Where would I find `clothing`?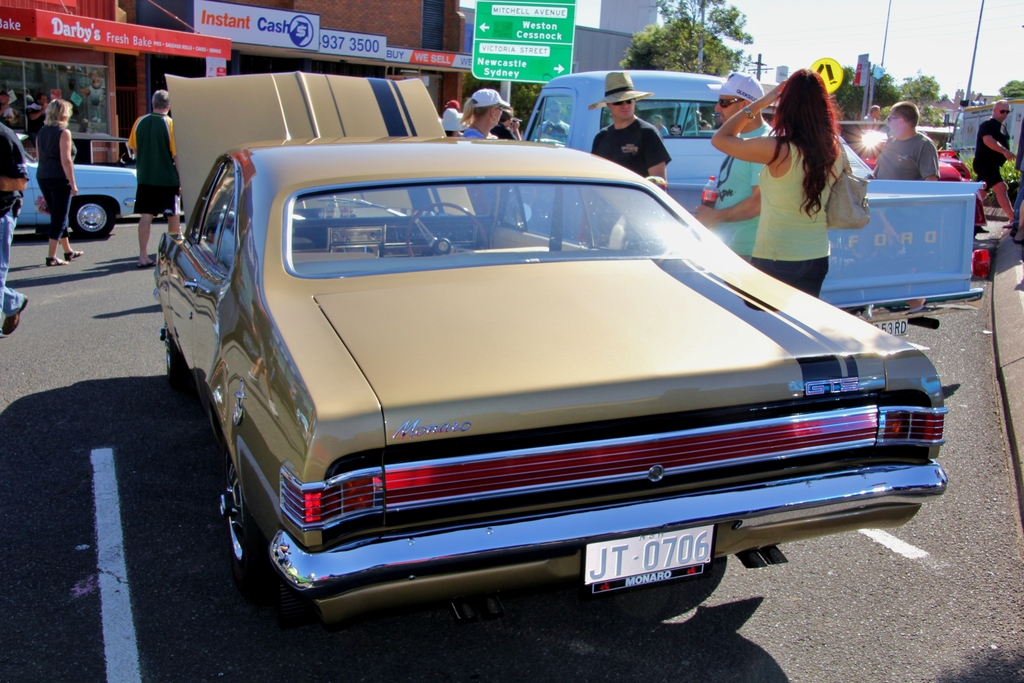
At pyautogui.locateOnScreen(122, 106, 177, 218).
